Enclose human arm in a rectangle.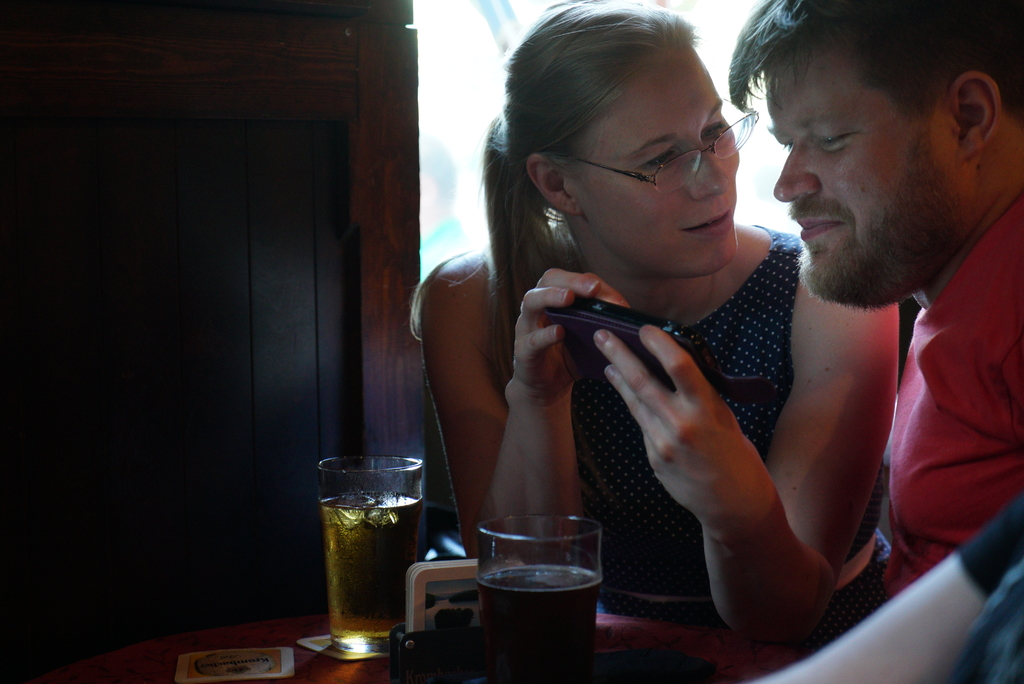
411/270/588/602.
